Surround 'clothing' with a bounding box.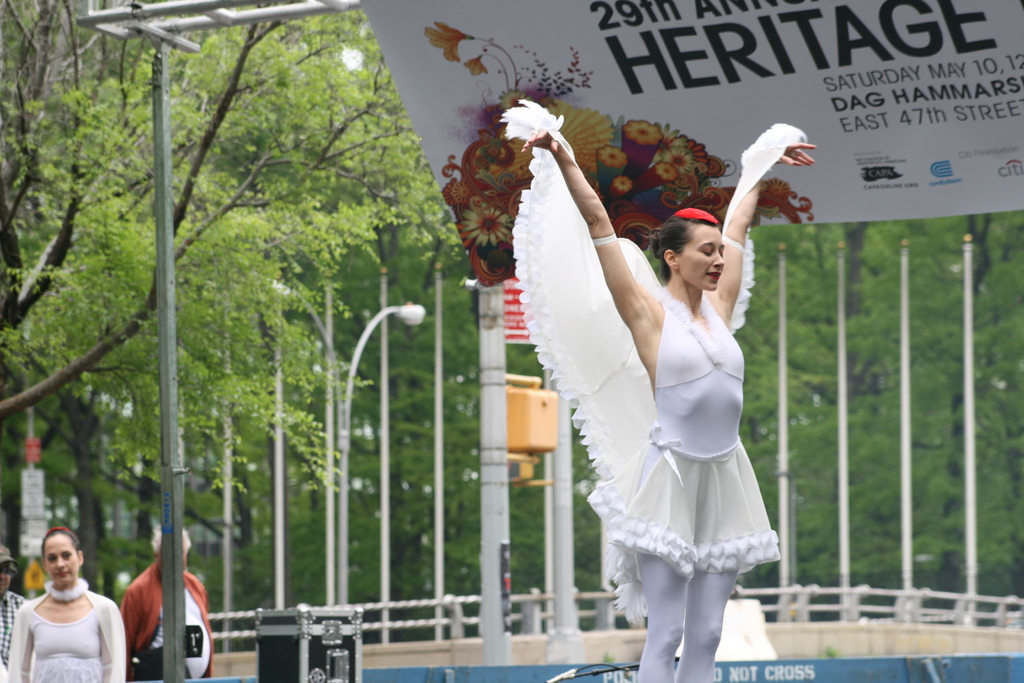
locate(4, 589, 124, 682).
